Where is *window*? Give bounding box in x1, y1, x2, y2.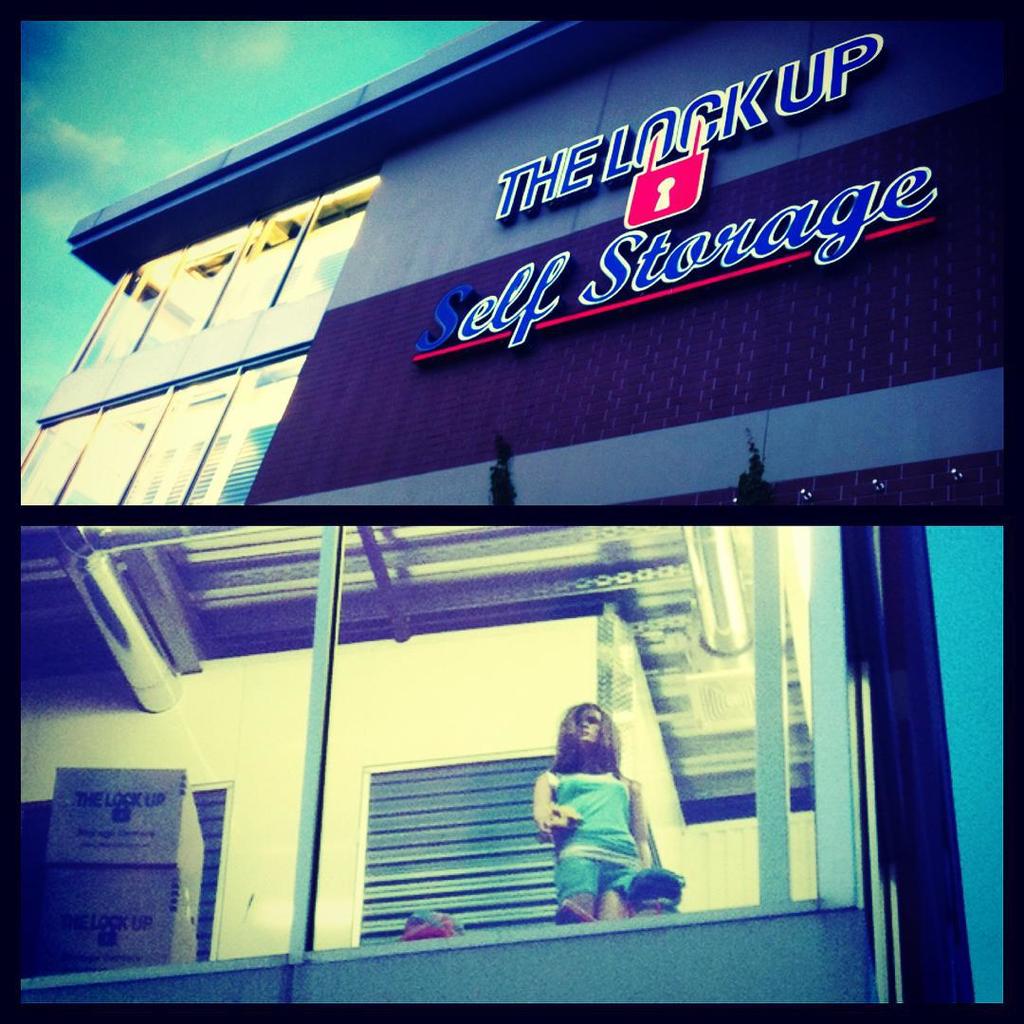
16, 346, 305, 506.
